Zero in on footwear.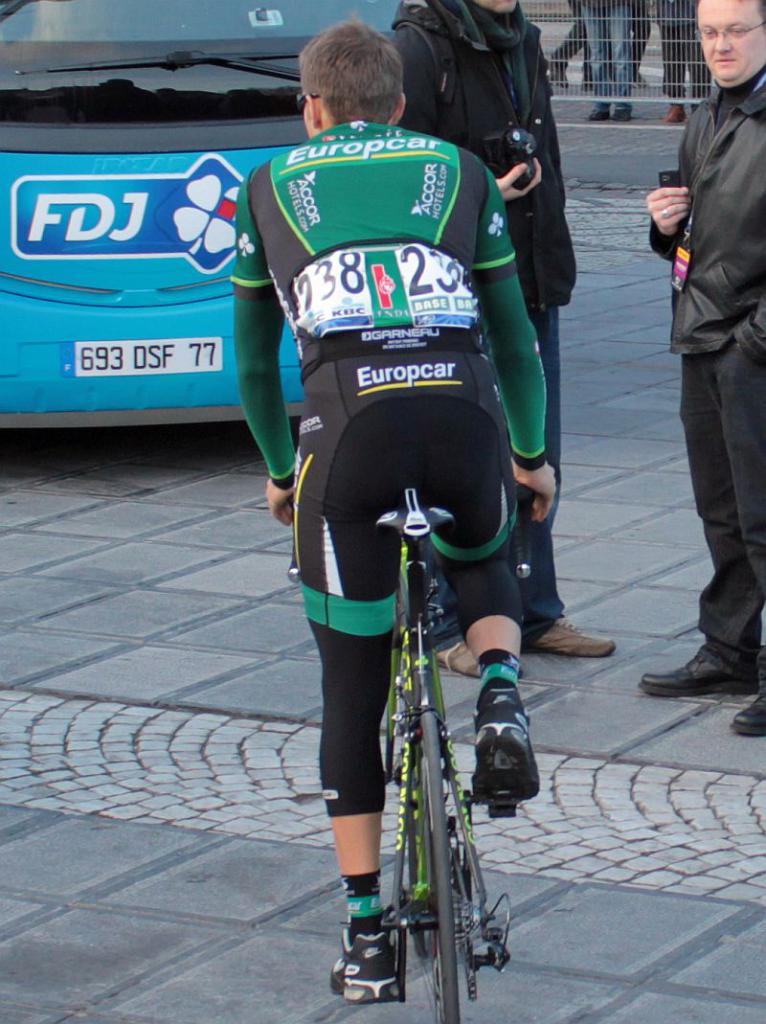
Zeroed in: (x1=730, y1=692, x2=765, y2=738).
